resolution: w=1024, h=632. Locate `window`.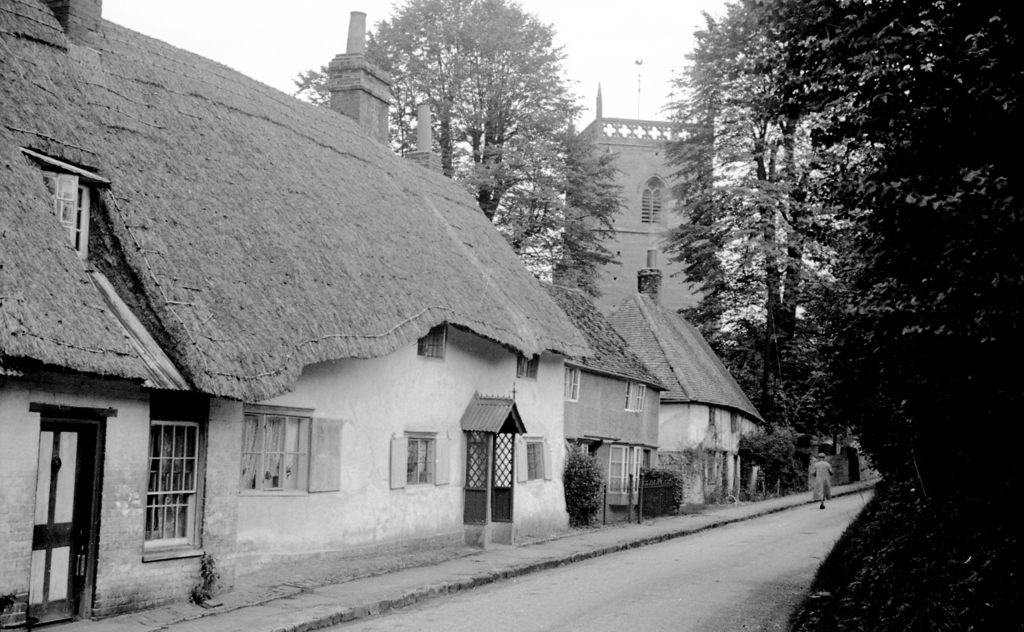
638,170,672,226.
